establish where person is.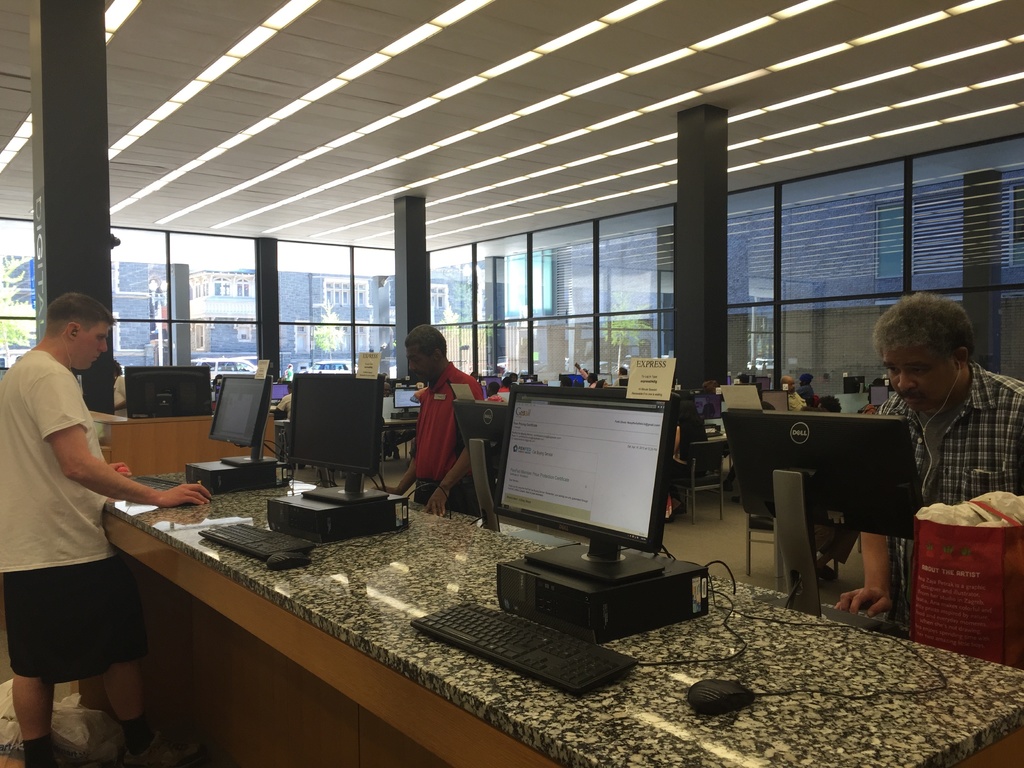
Established at locate(371, 320, 496, 522).
